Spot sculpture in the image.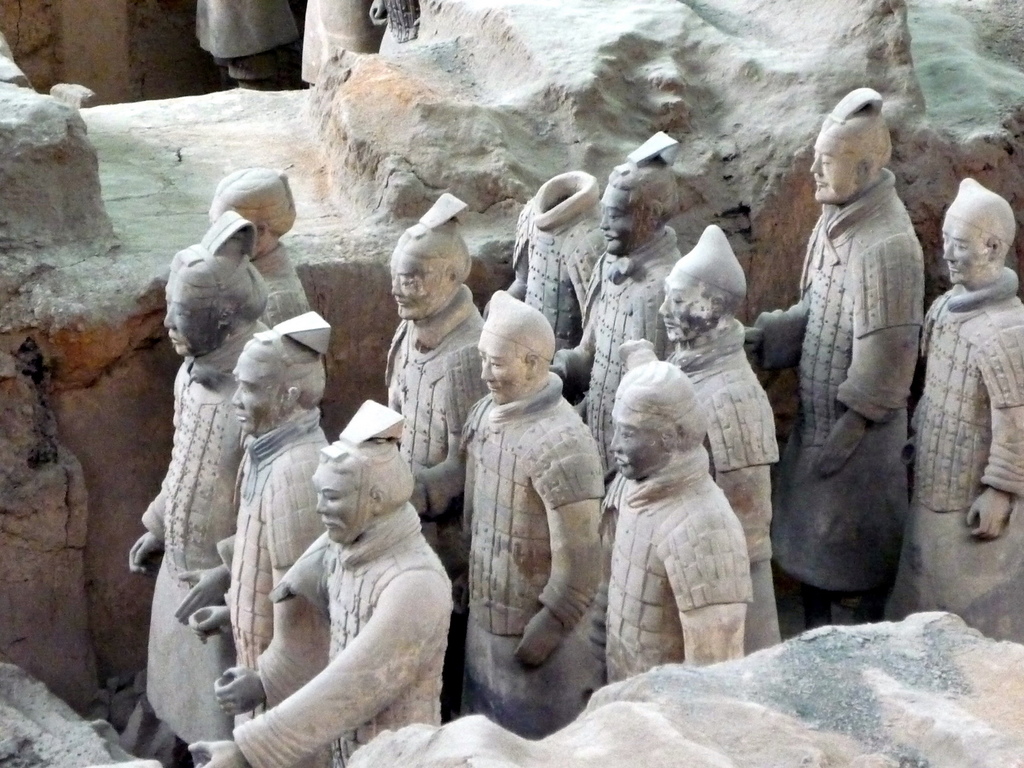
sculpture found at BBox(644, 209, 815, 673).
